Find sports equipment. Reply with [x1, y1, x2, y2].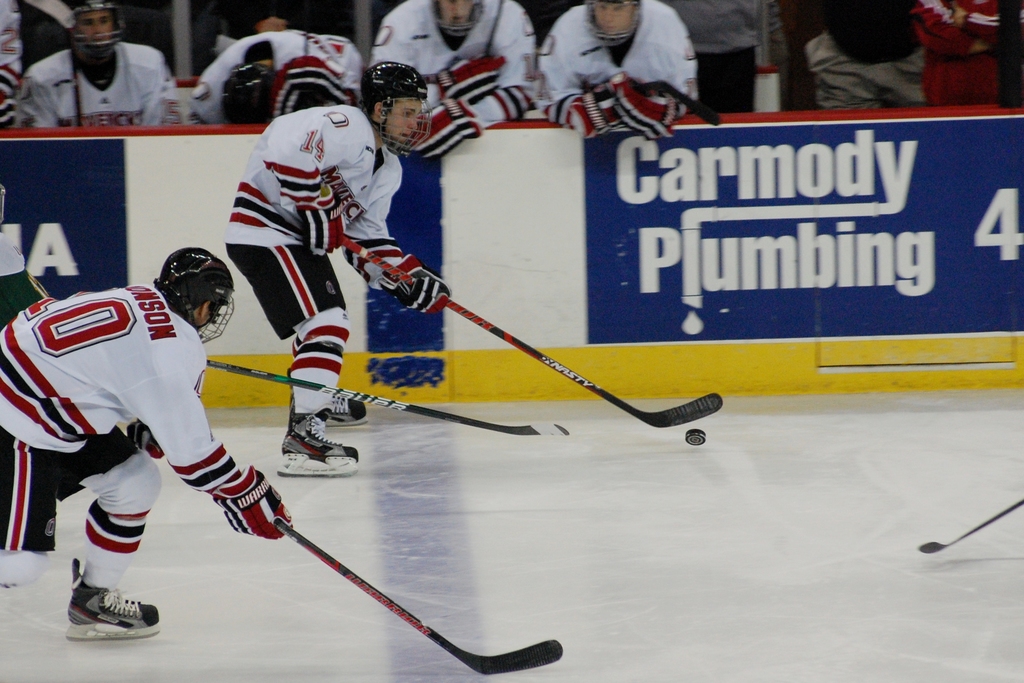
[275, 522, 564, 672].
